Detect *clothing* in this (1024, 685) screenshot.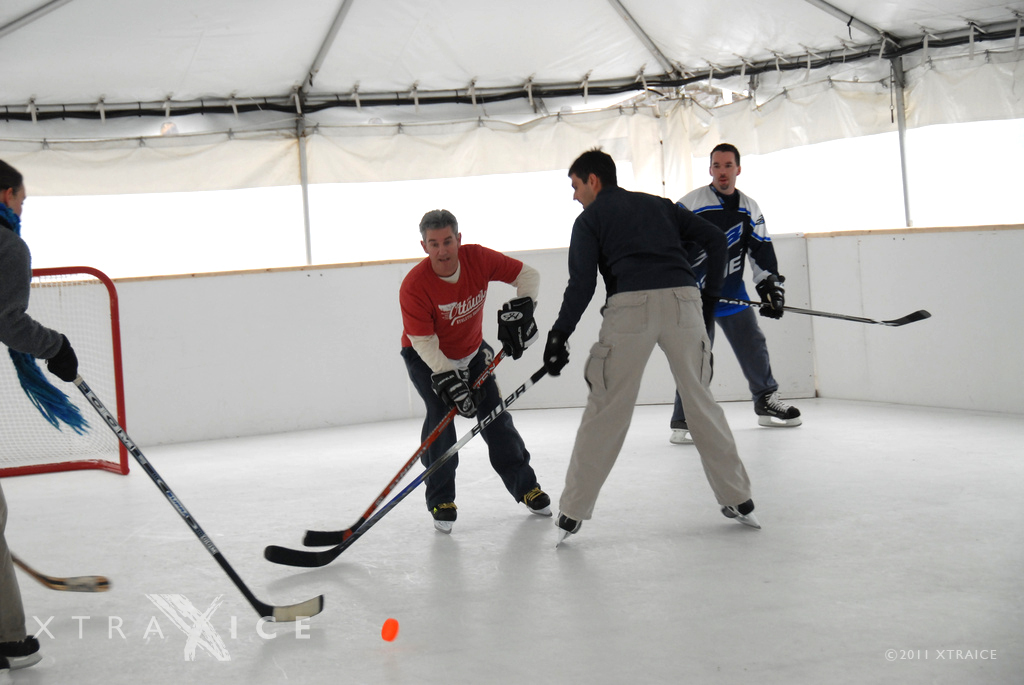
Detection: [544, 181, 757, 510].
